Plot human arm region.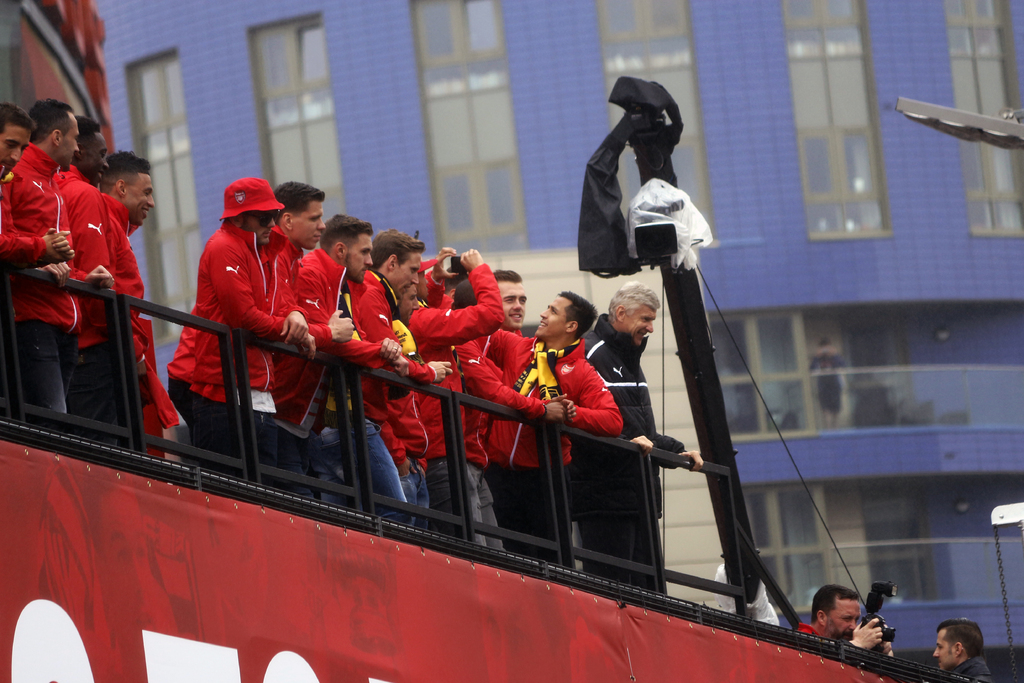
Plotted at bbox=(409, 247, 504, 353).
